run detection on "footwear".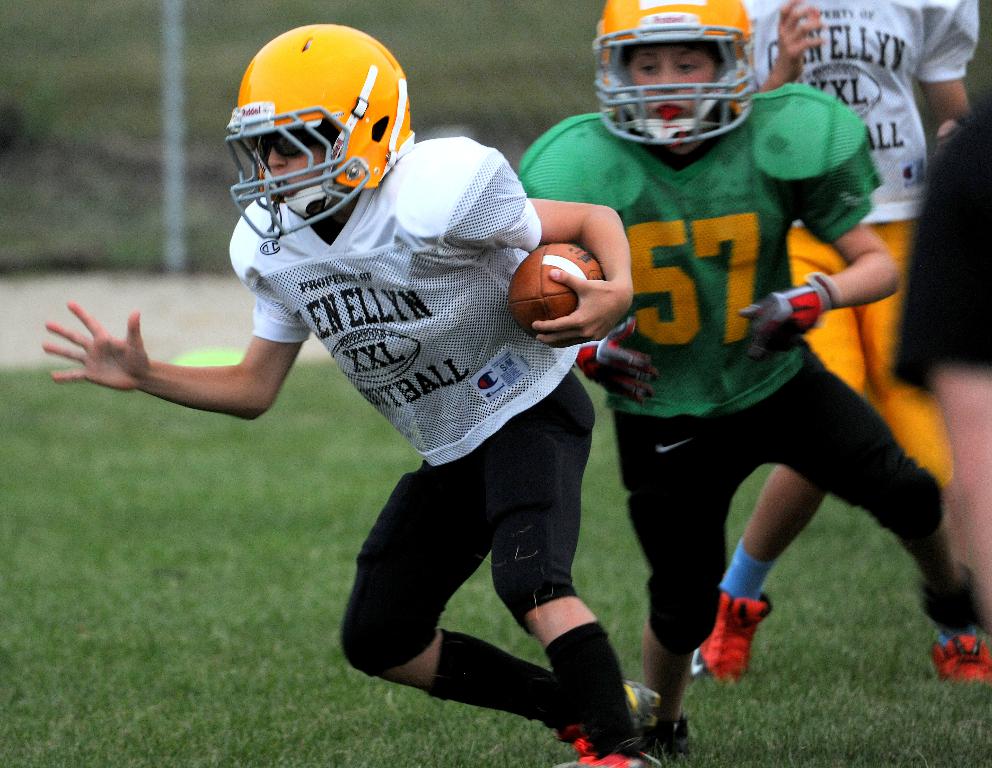
Result: bbox=(688, 586, 770, 674).
